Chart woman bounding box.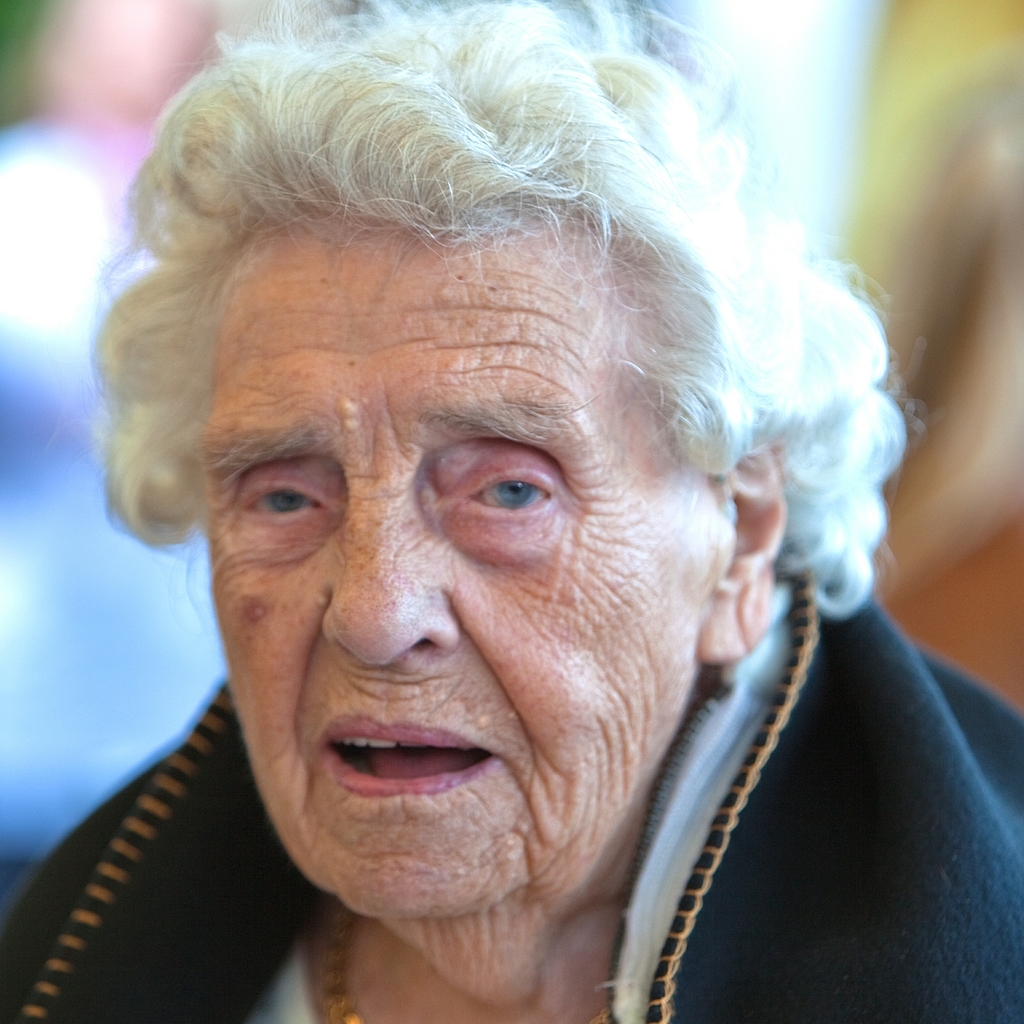
Charted: bbox=(15, 0, 974, 1023).
